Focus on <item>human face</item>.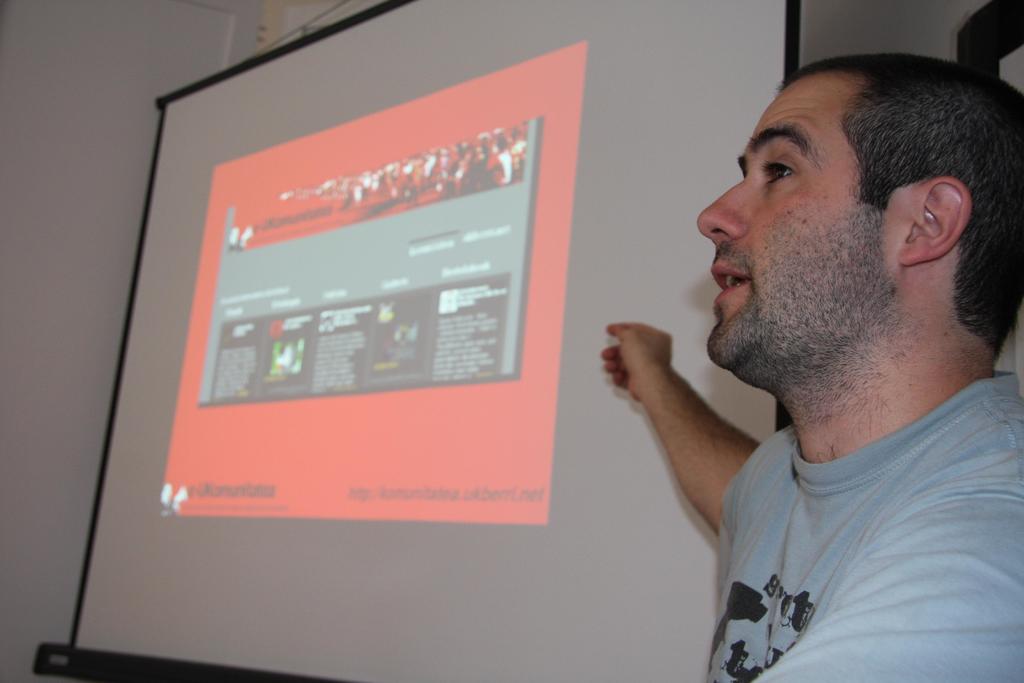
Focused at pyautogui.locateOnScreen(696, 72, 901, 391).
